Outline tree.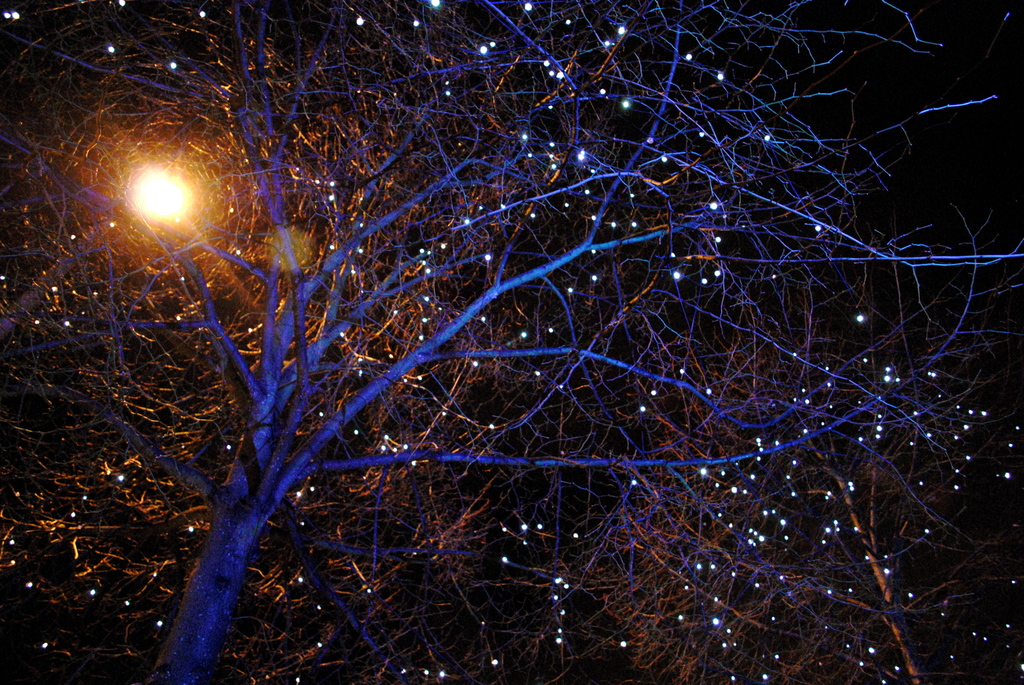
Outline: [71,0,952,656].
